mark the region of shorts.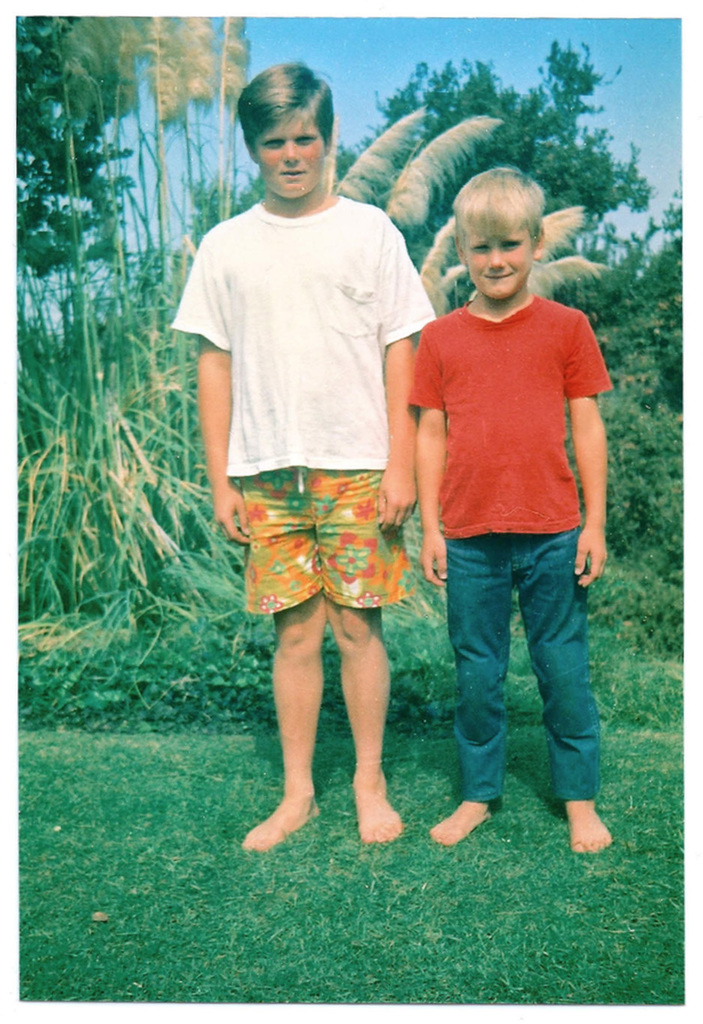
Region: 229 481 418 609.
